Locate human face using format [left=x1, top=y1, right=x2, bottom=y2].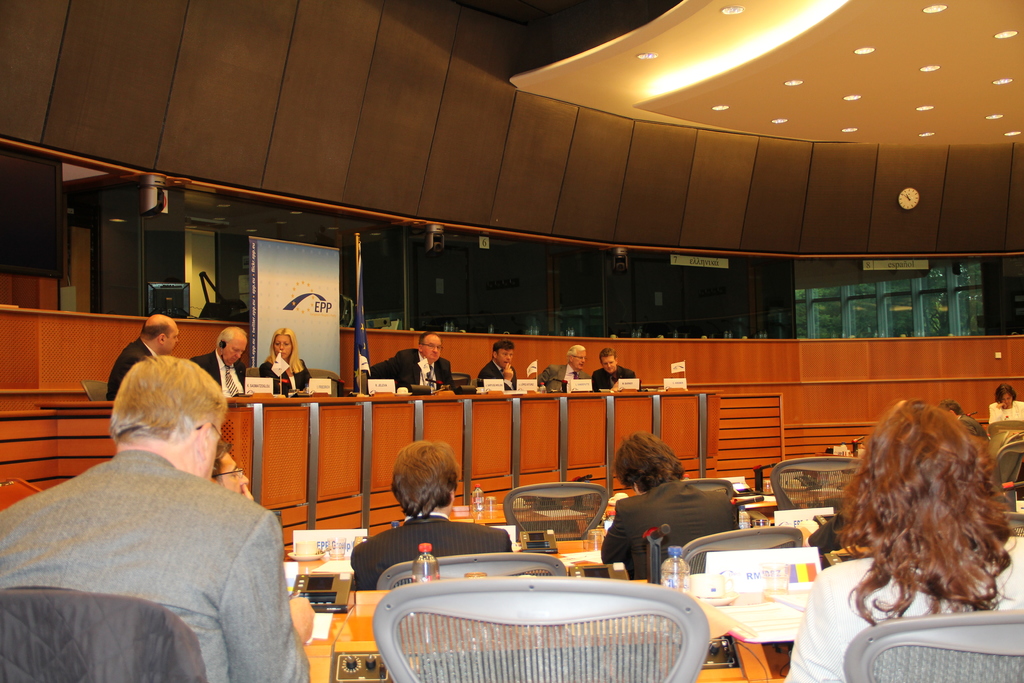
[left=422, top=336, right=444, bottom=362].
